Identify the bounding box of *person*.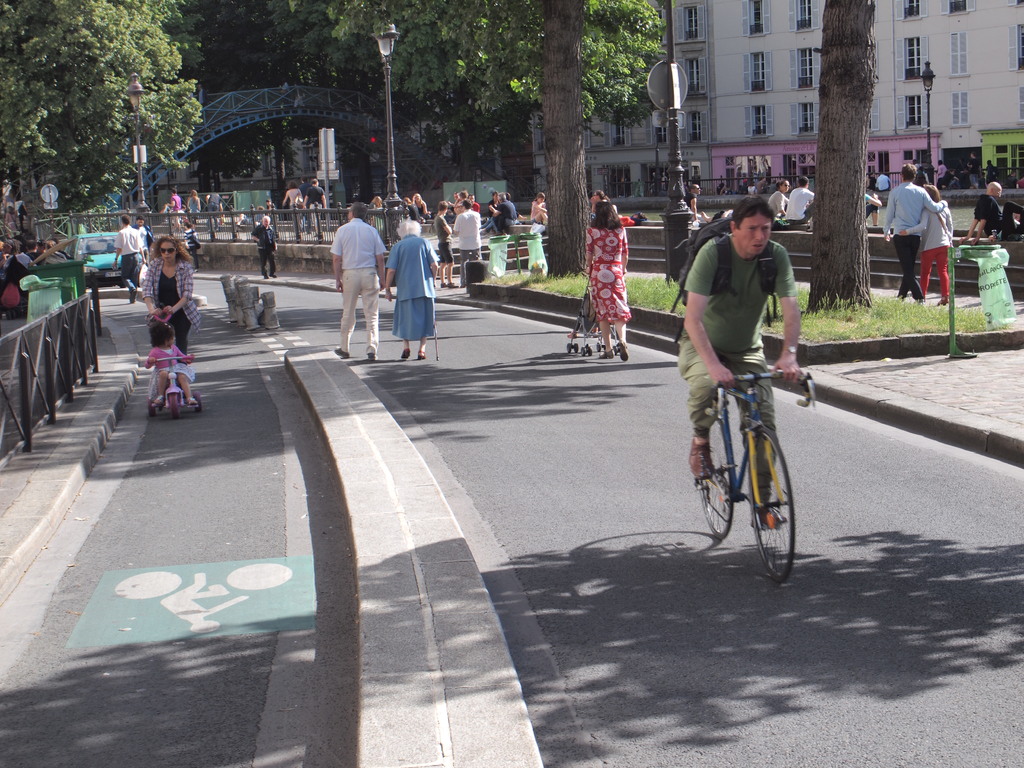
[676,204,799,527].
